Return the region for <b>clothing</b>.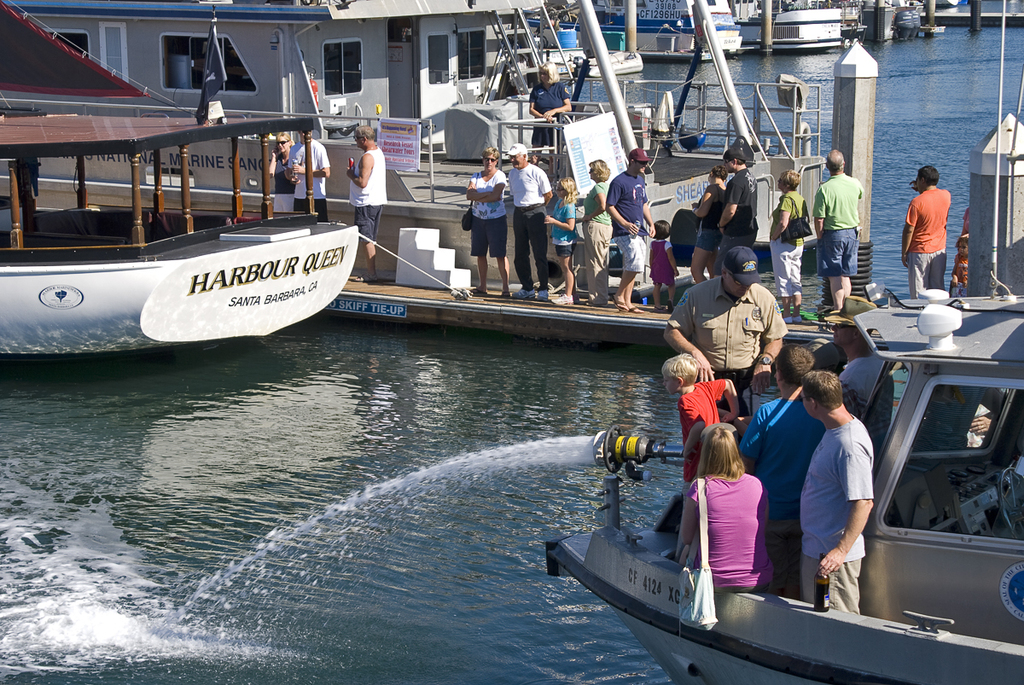
bbox=(675, 278, 788, 410).
